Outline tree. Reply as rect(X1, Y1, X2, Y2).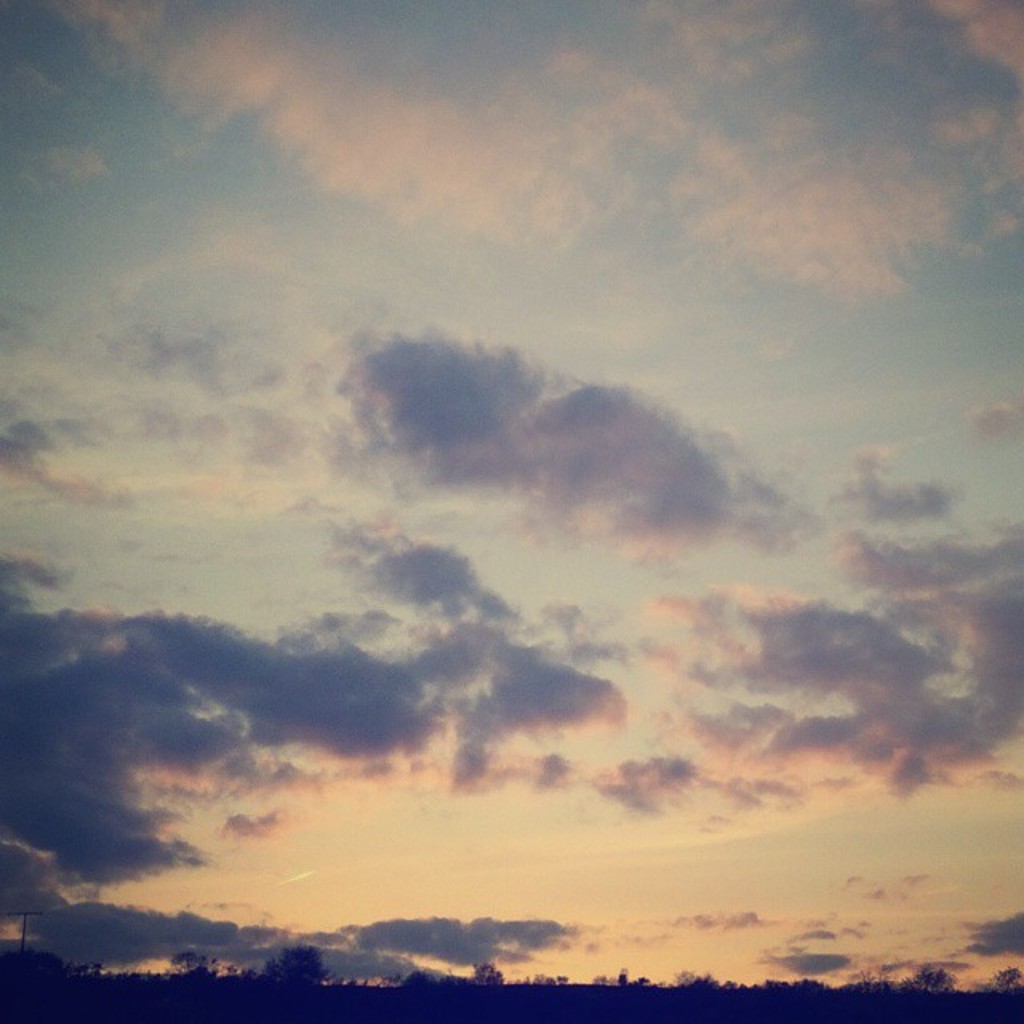
rect(990, 963, 1022, 990).
